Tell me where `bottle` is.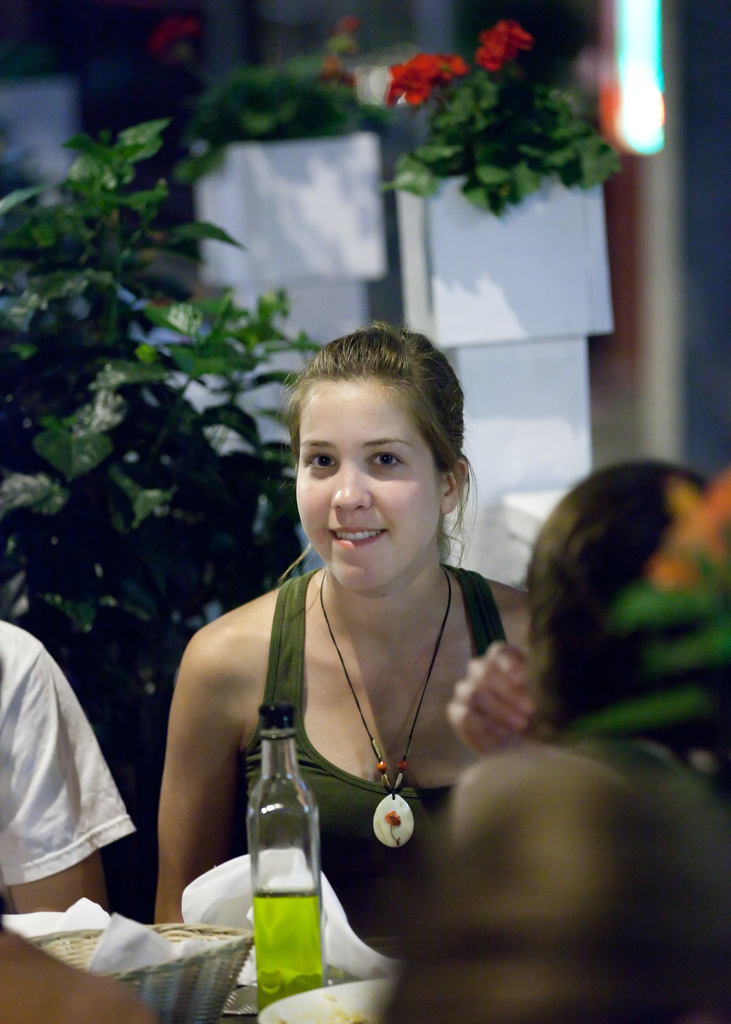
`bottle` is at l=250, t=703, r=323, b=1016.
